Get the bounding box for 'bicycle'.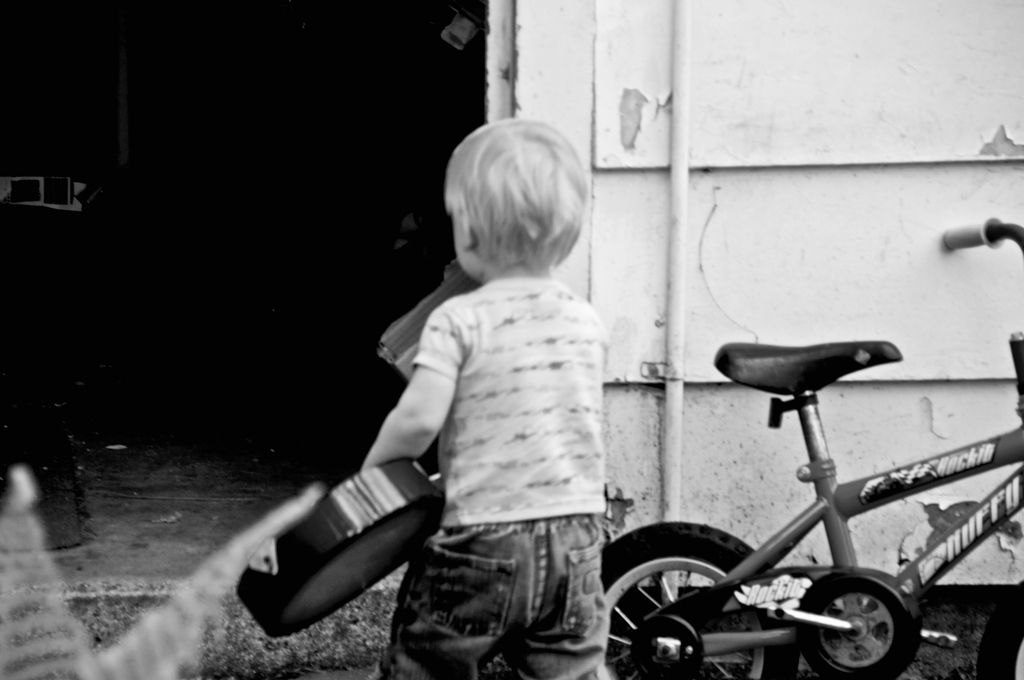
detection(594, 216, 1023, 679).
